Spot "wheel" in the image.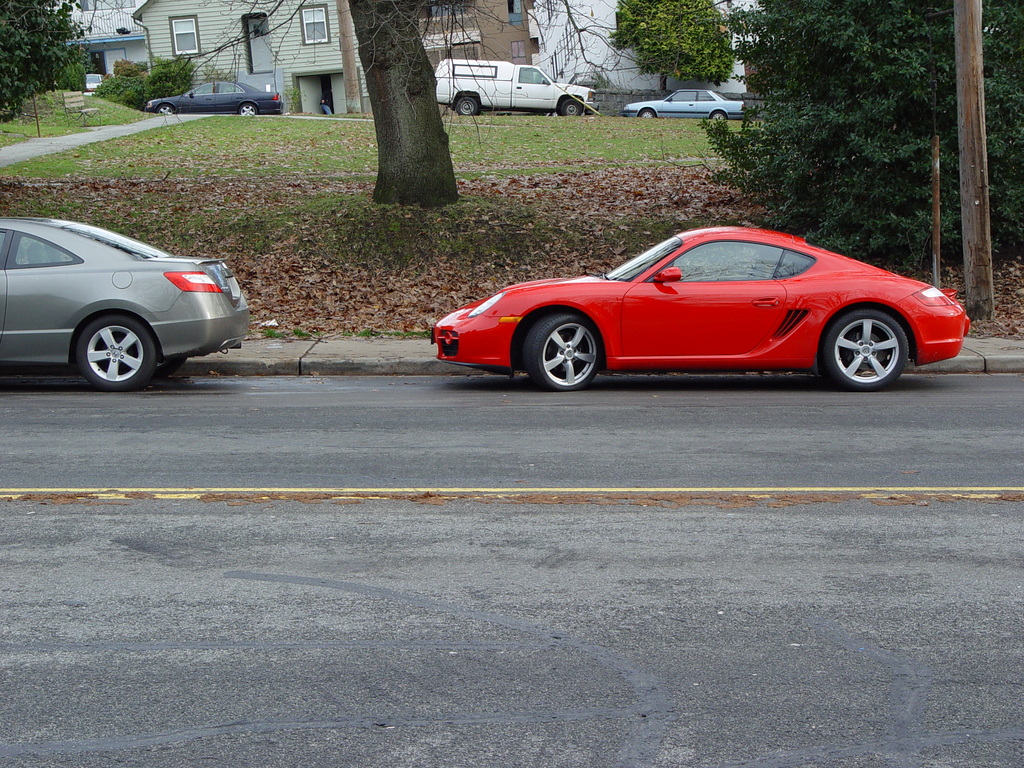
"wheel" found at bbox=[558, 97, 586, 119].
